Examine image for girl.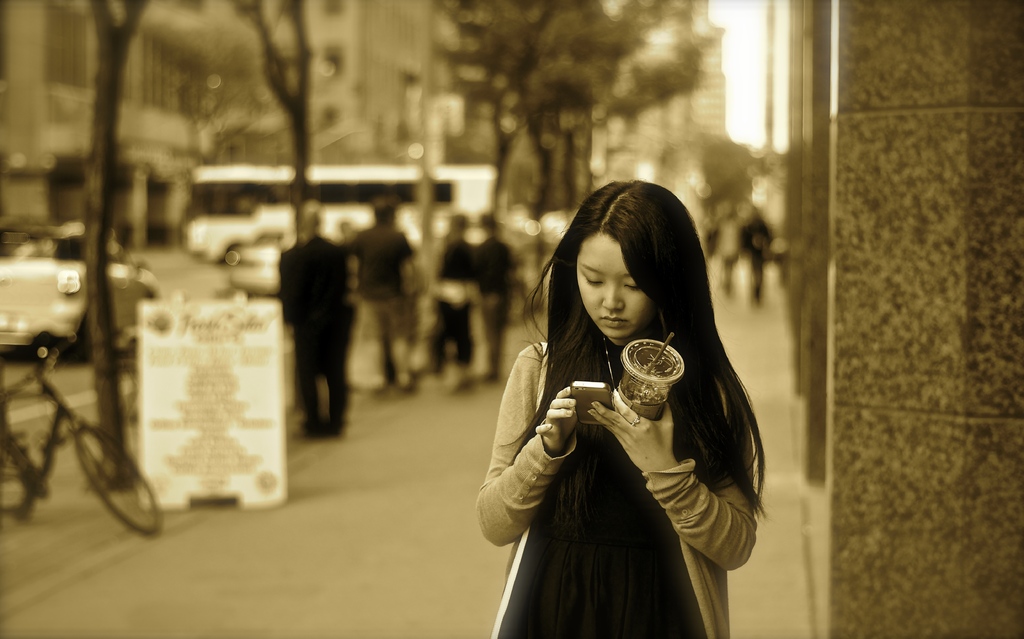
Examination result: box=[475, 178, 766, 638].
